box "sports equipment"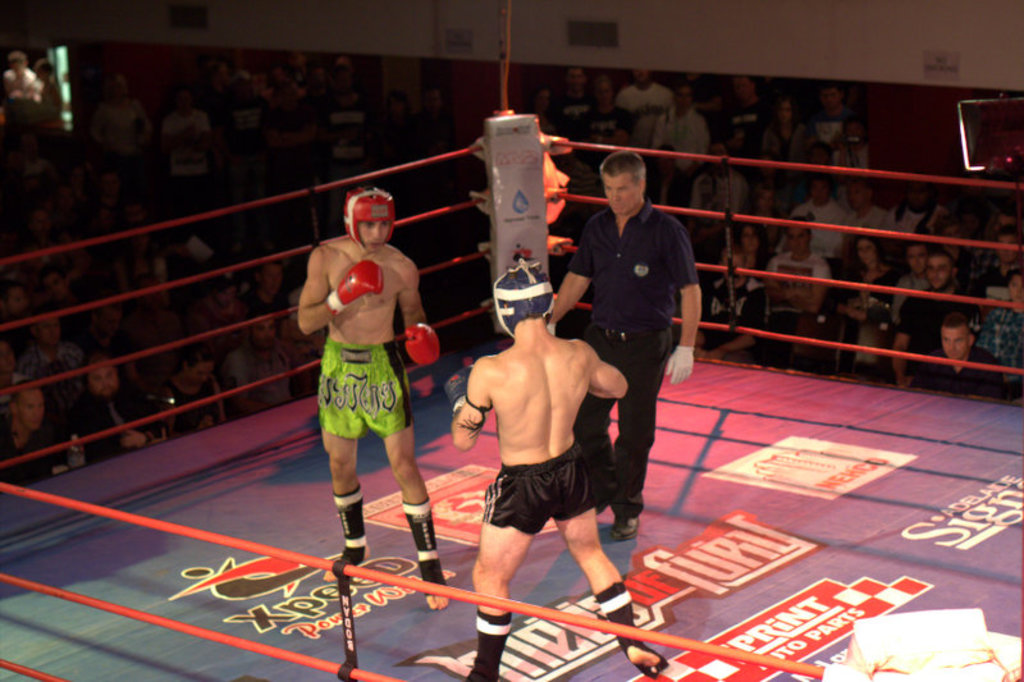
(447, 369, 471, 416)
